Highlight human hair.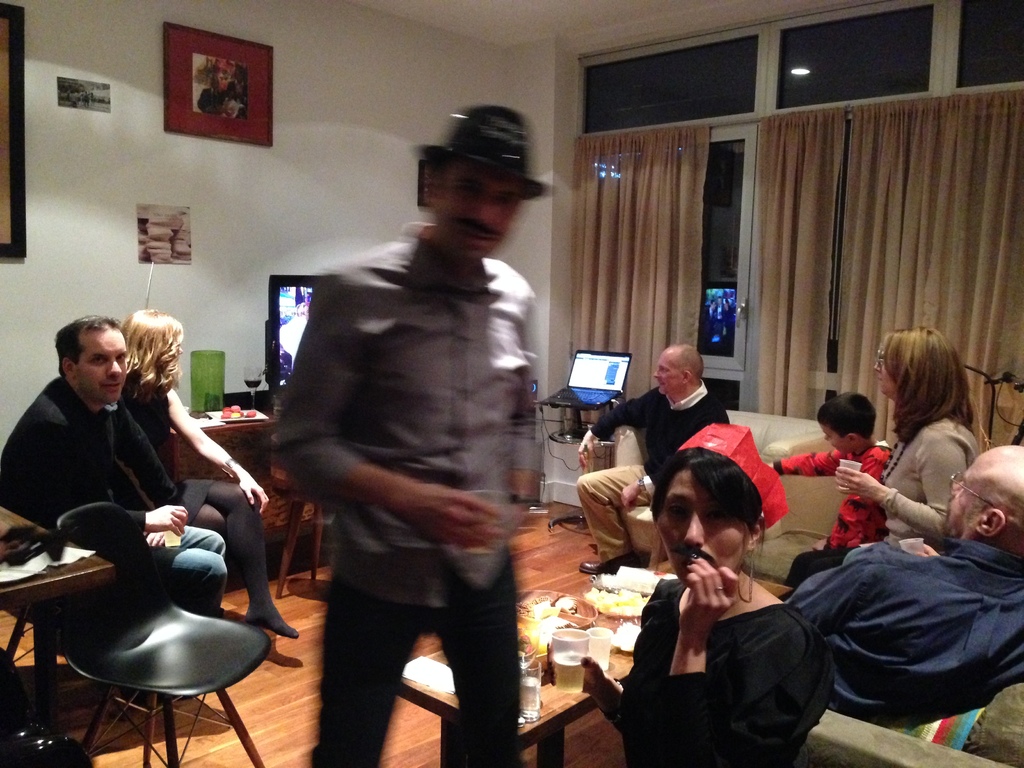
Highlighted region: BBox(966, 486, 1023, 545).
